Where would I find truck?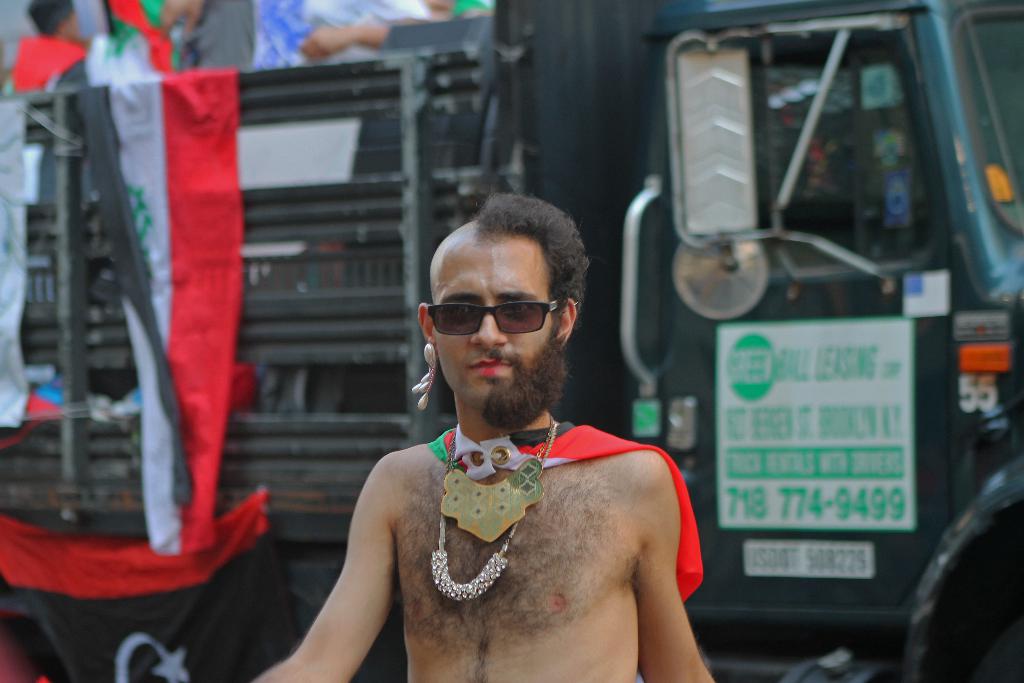
At bbox(0, 0, 1023, 682).
